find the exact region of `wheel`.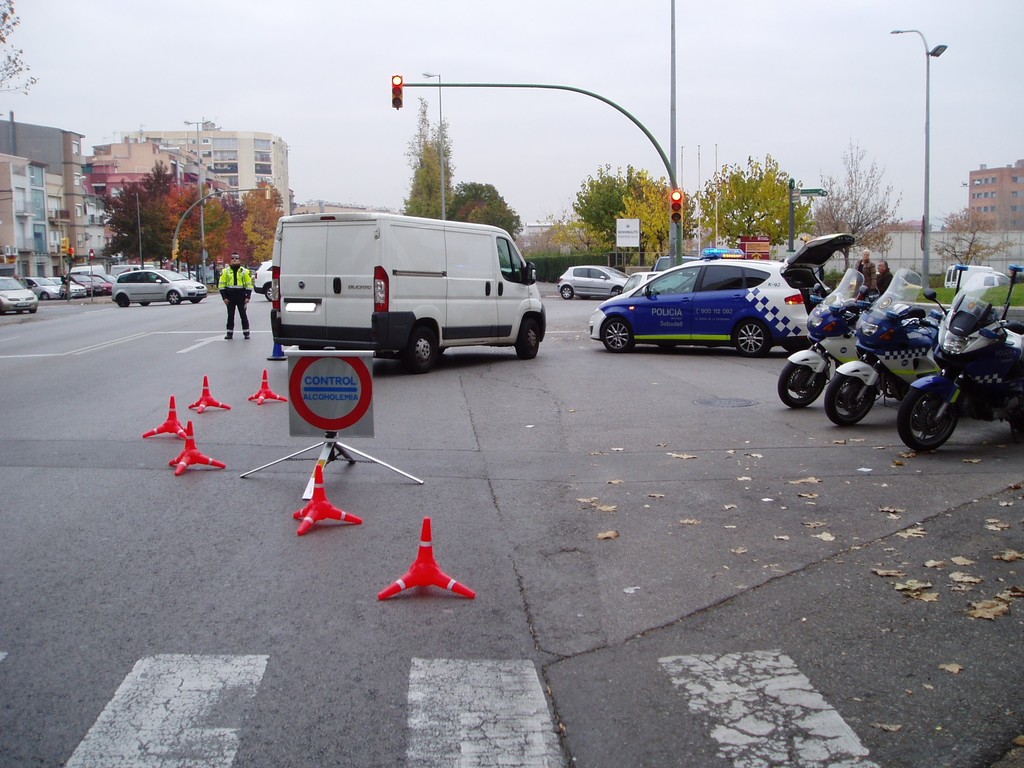
Exact region: pyautogui.locateOnScreen(562, 285, 572, 299).
